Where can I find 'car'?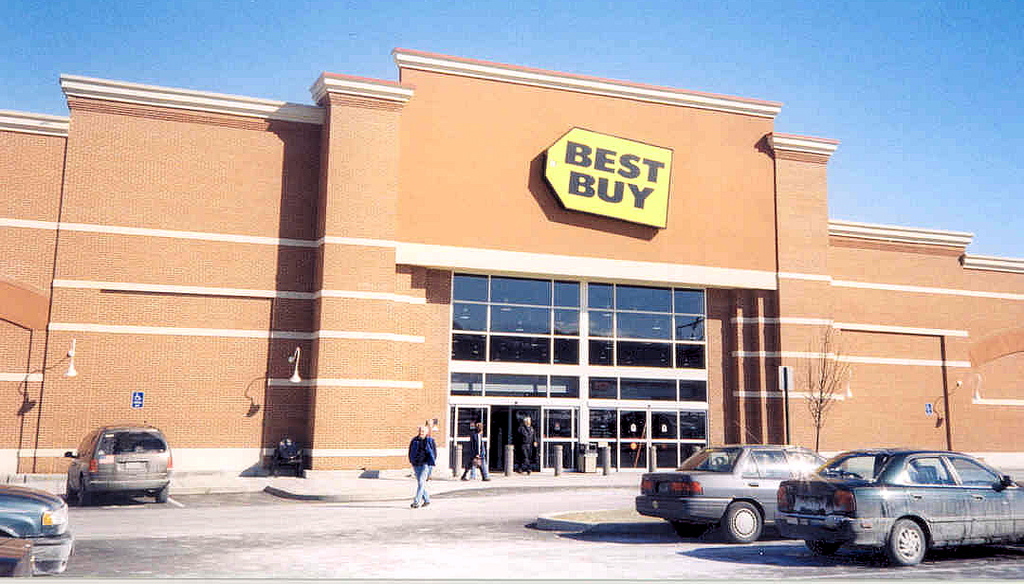
You can find it at 65 424 173 511.
